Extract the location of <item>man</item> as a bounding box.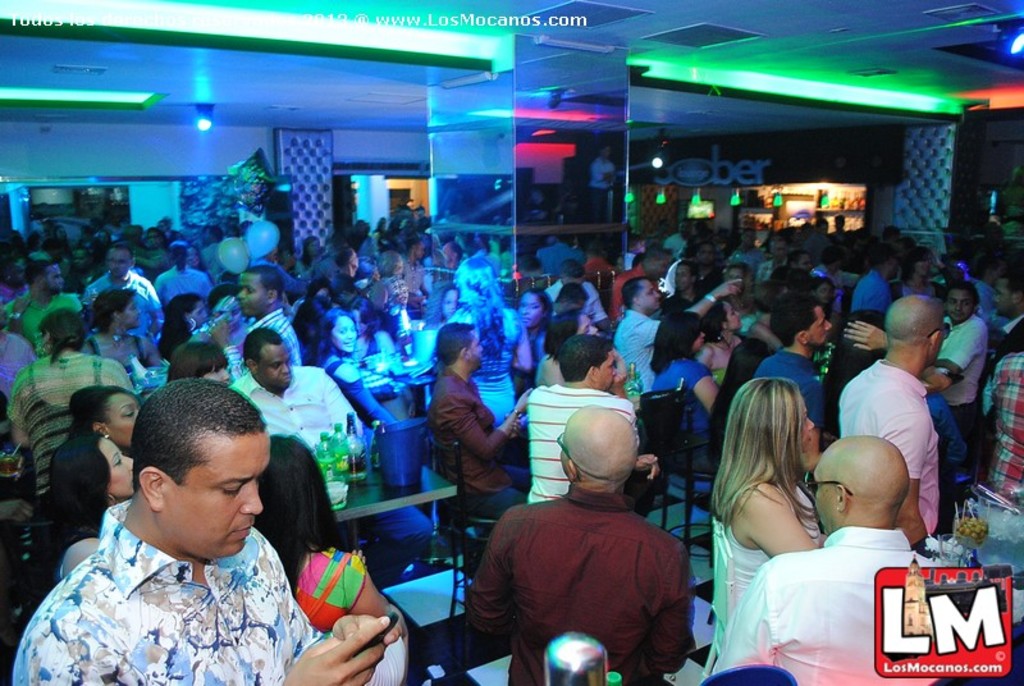
[692,241,727,294].
